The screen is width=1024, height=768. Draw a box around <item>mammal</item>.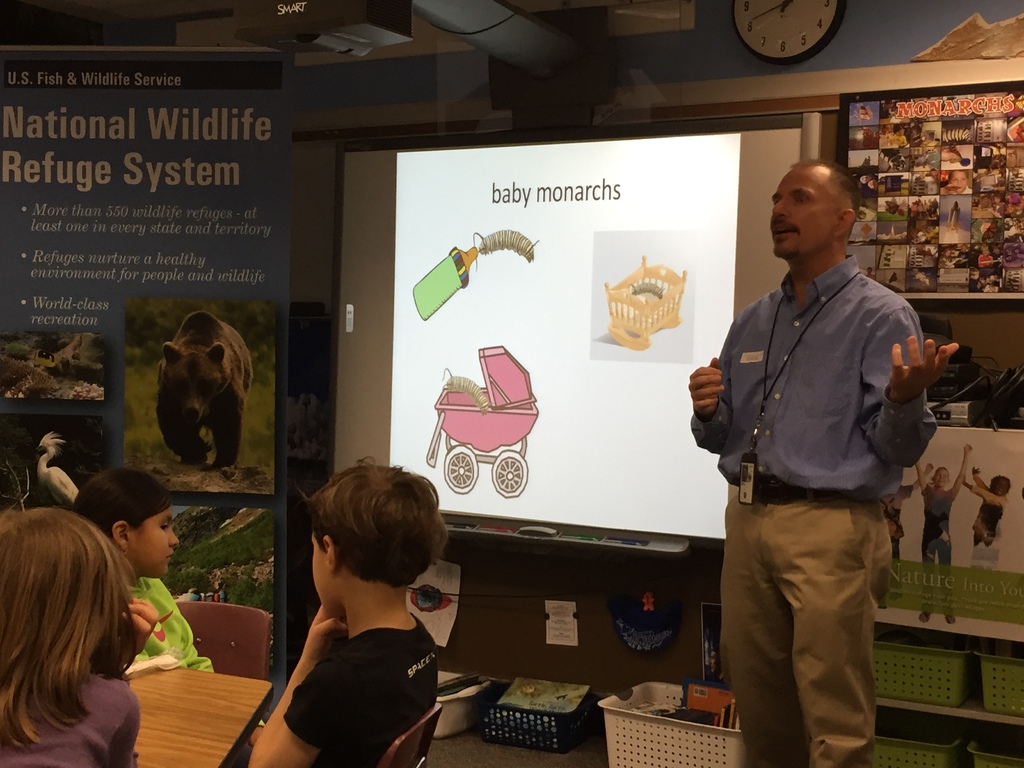
detection(940, 168, 973, 193).
